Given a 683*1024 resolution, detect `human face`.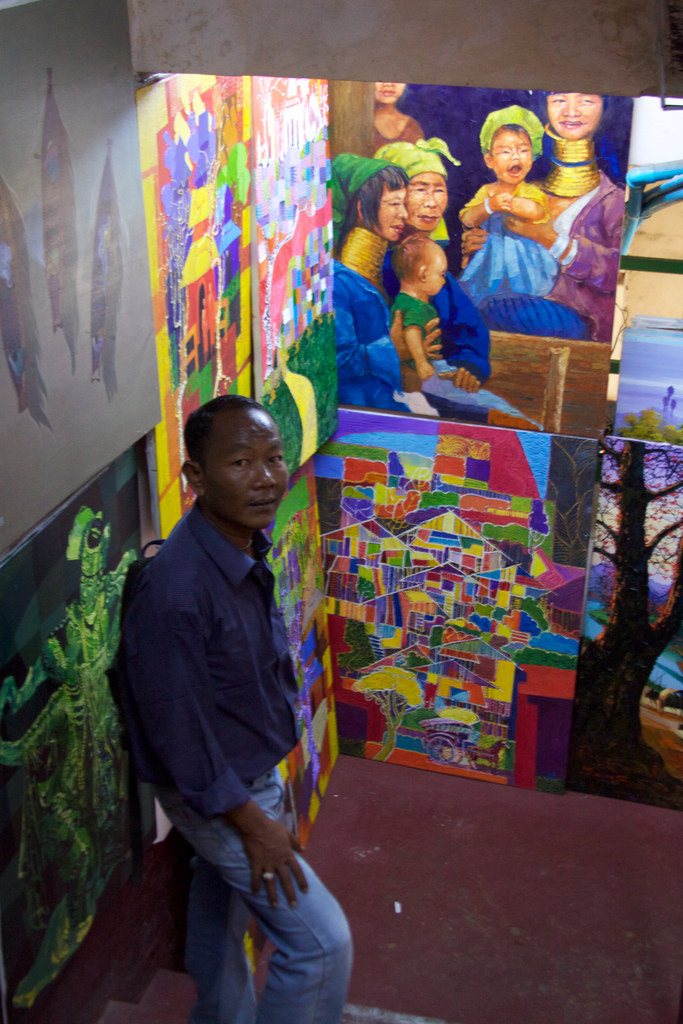
(left=491, top=130, right=531, bottom=184).
